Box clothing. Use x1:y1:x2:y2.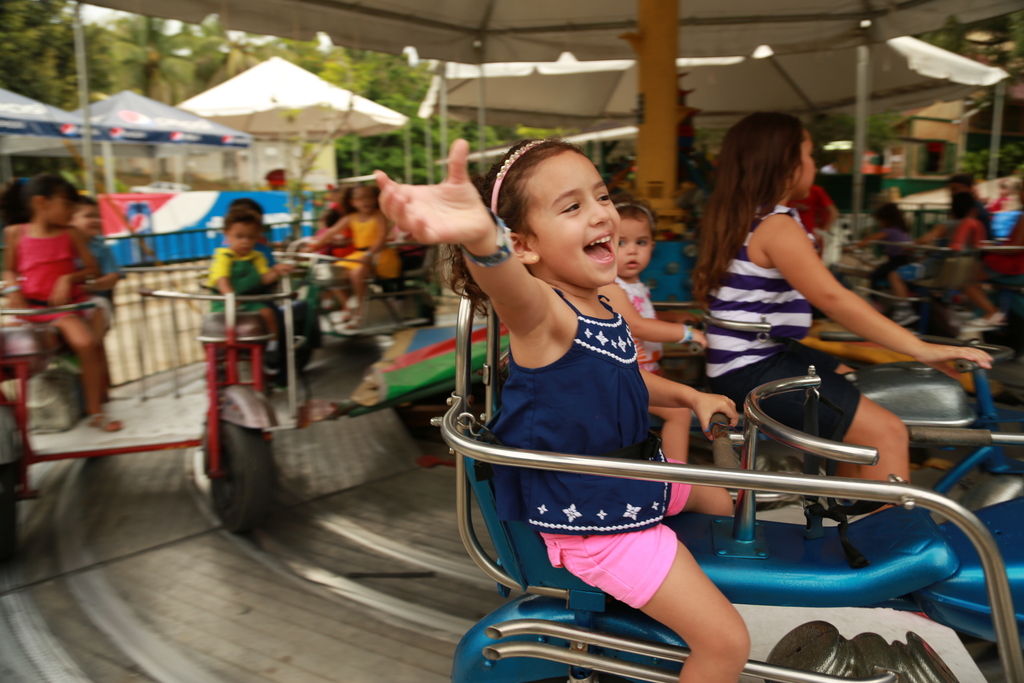
614:276:643:363.
